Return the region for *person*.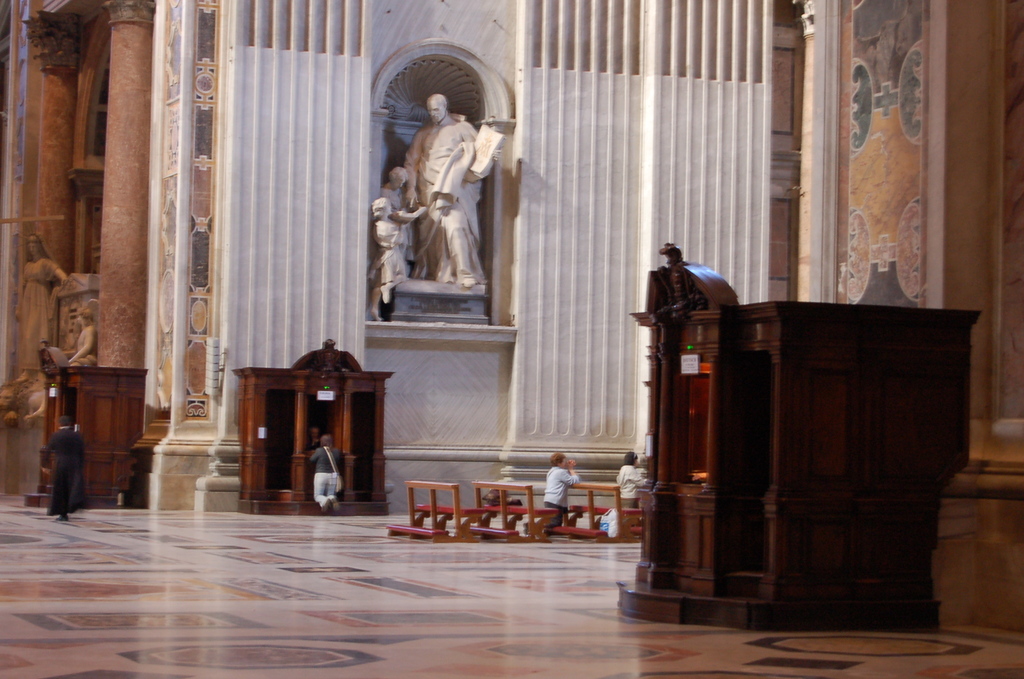
[left=40, top=415, right=84, bottom=527].
